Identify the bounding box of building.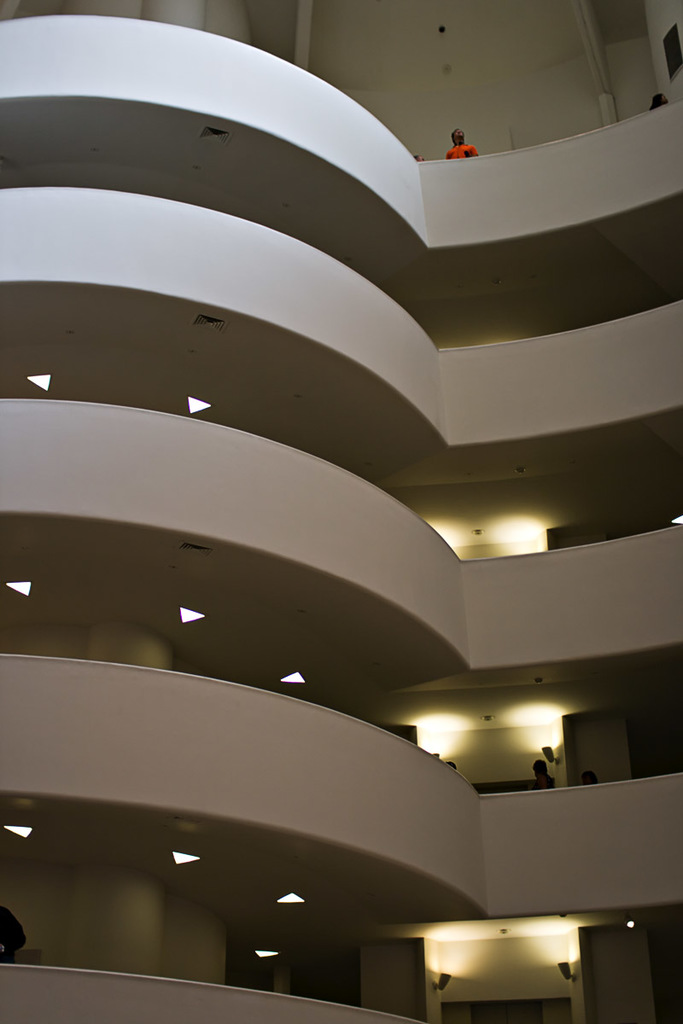
bbox=[0, 0, 682, 1023].
